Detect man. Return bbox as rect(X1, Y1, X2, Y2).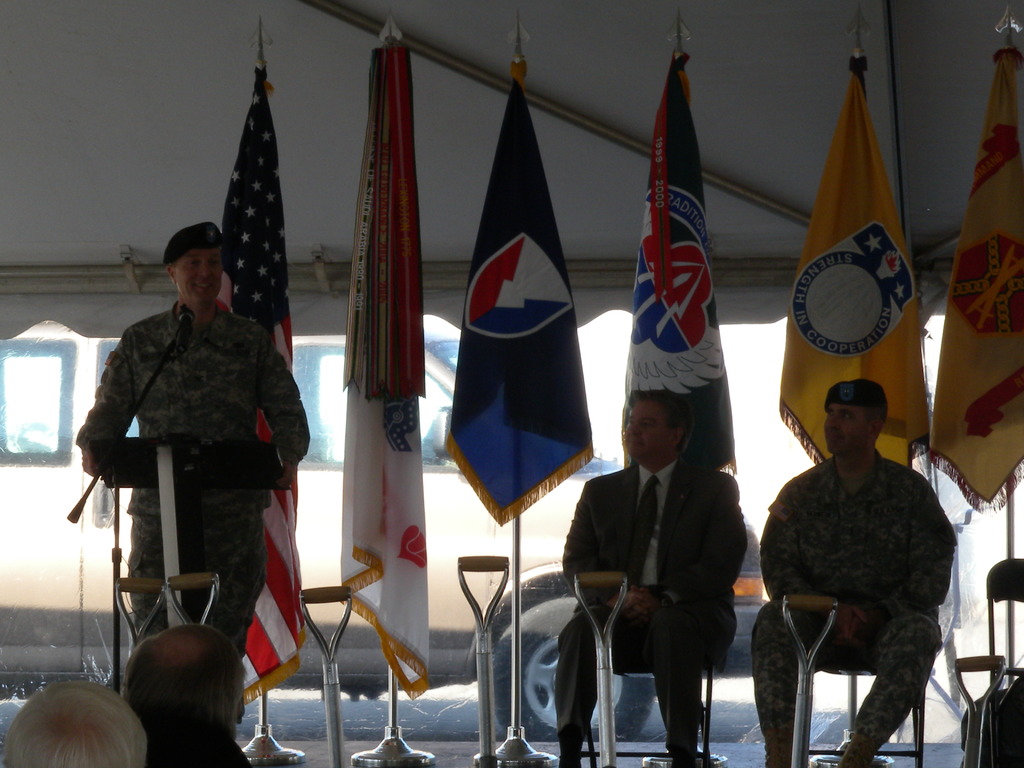
rect(551, 388, 745, 767).
